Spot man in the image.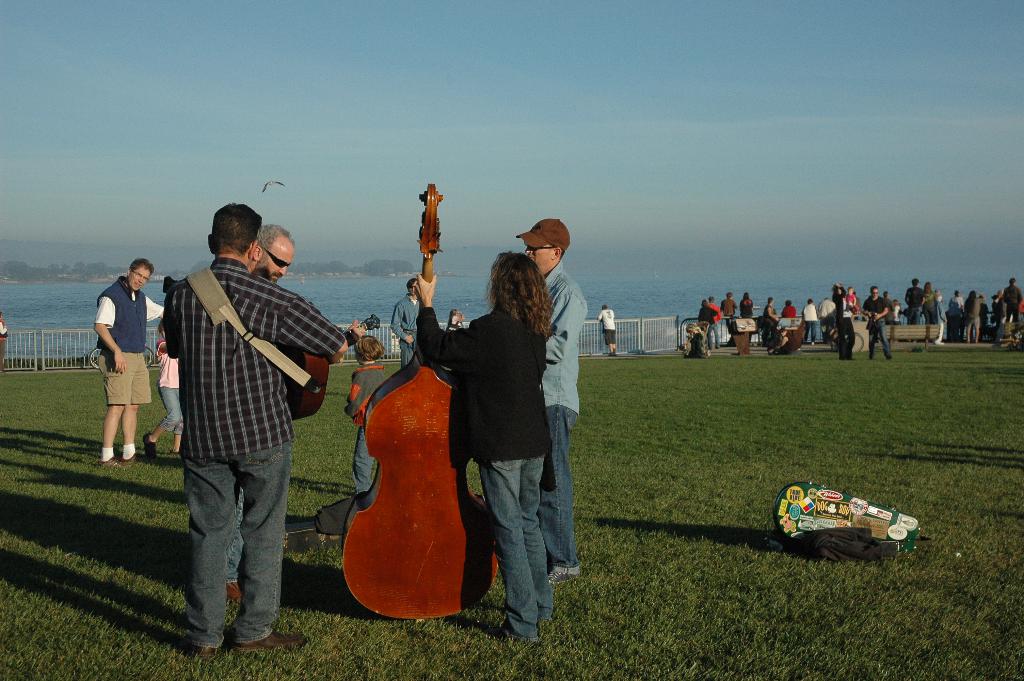
man found at {"x1": 991, "y1": 290, "x2": 1003, "y2": 324}.
